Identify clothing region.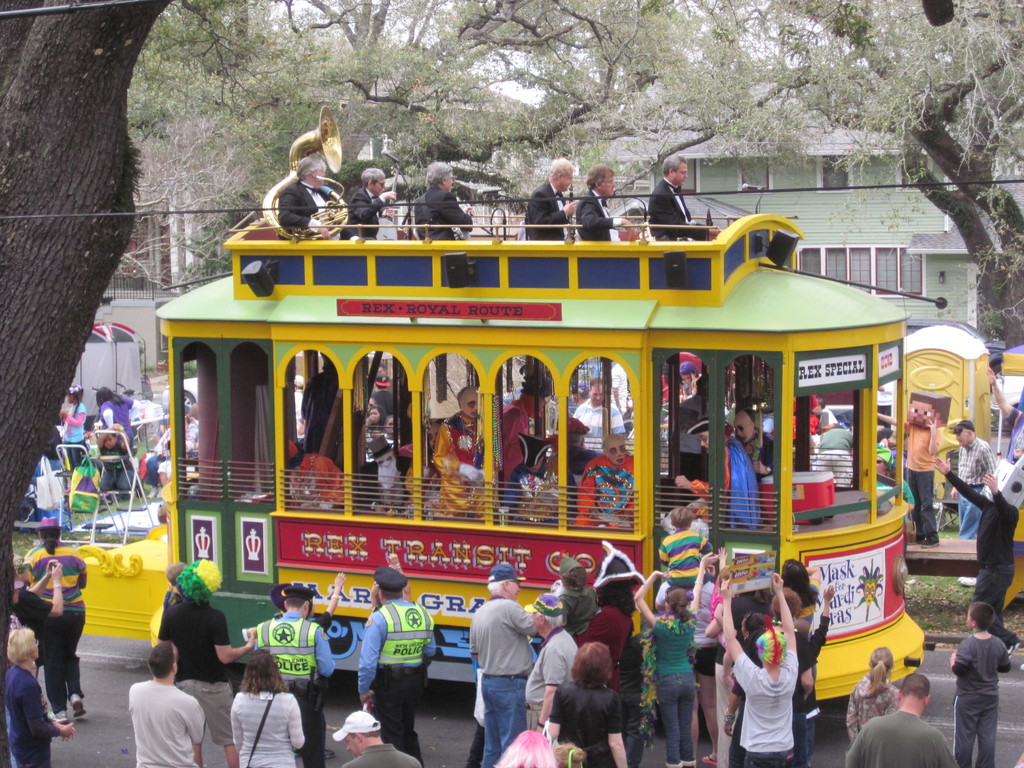
Region: bbox=(26, 541, 84, 709).
